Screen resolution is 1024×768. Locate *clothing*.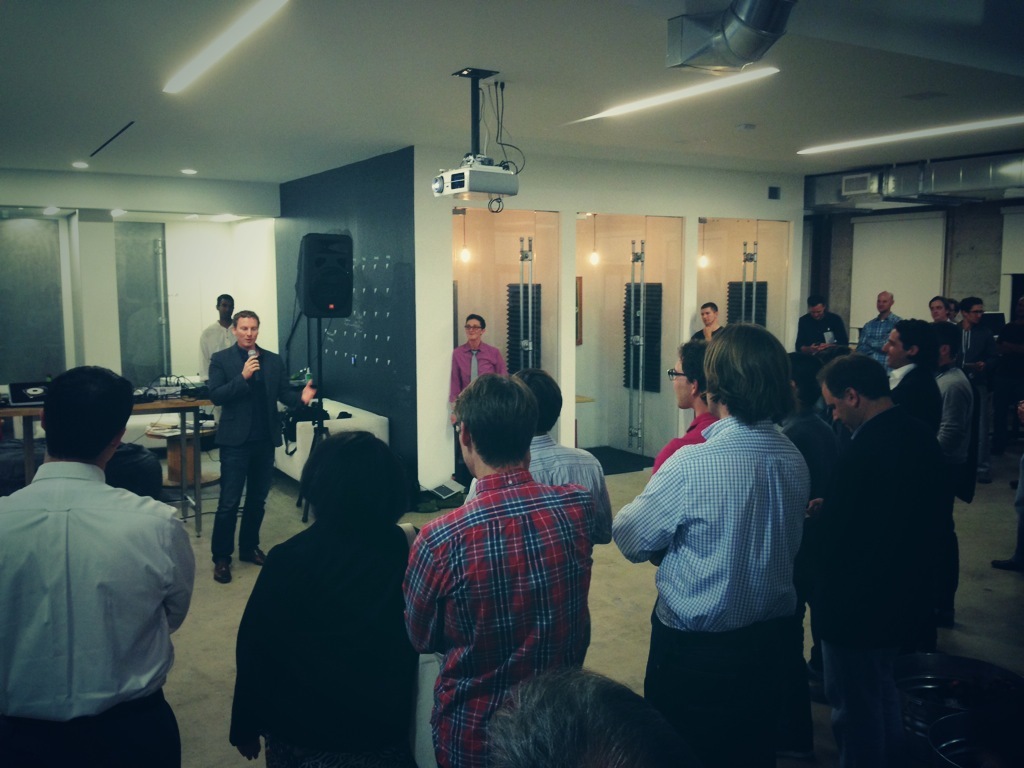
x1=0, y1=457, x2=194, y2=767.
